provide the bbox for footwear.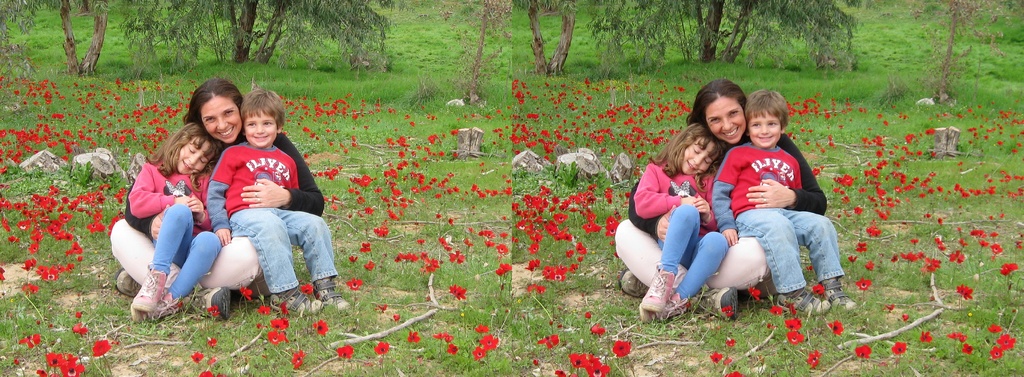
(left=694, top=287, right=744, bottom=324).
